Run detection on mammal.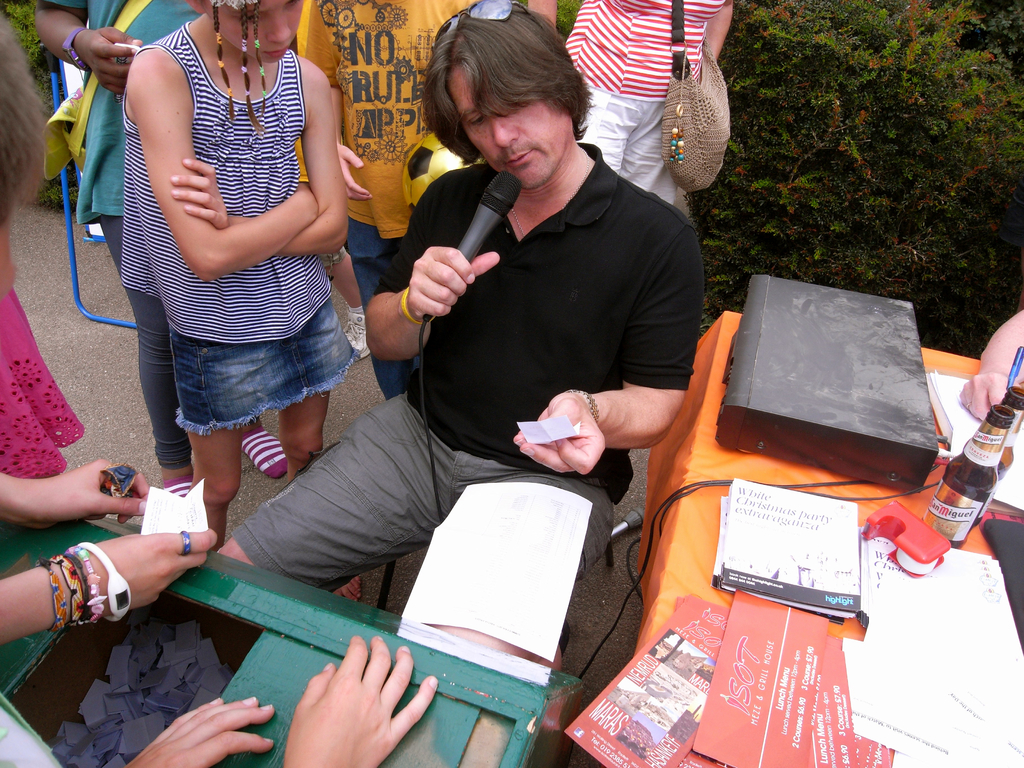
Result: 956,306,1023,431.
